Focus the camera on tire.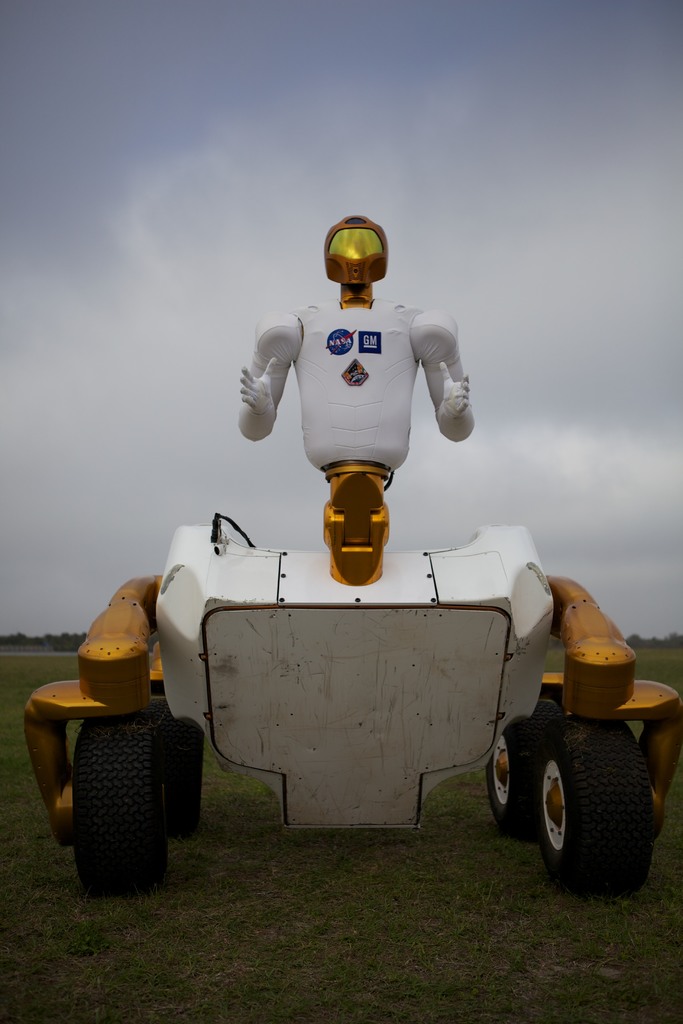
Focus region: pyautogui.locateOnScreen(509, 698, 655, 893).
